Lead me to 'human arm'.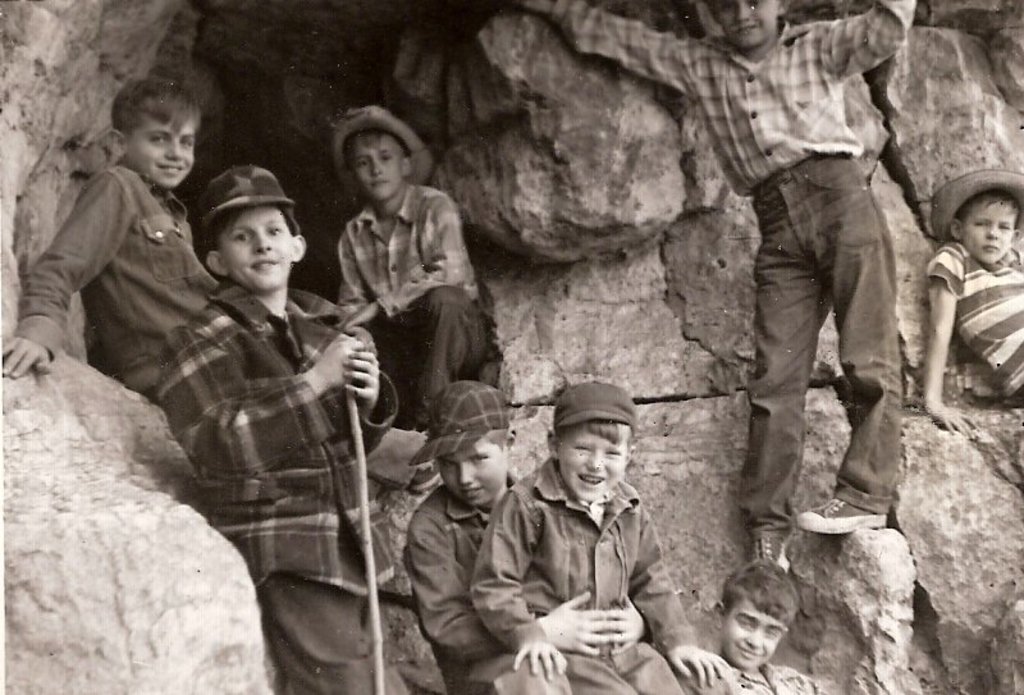
Lead to rect(339, 339, 407, 461).
